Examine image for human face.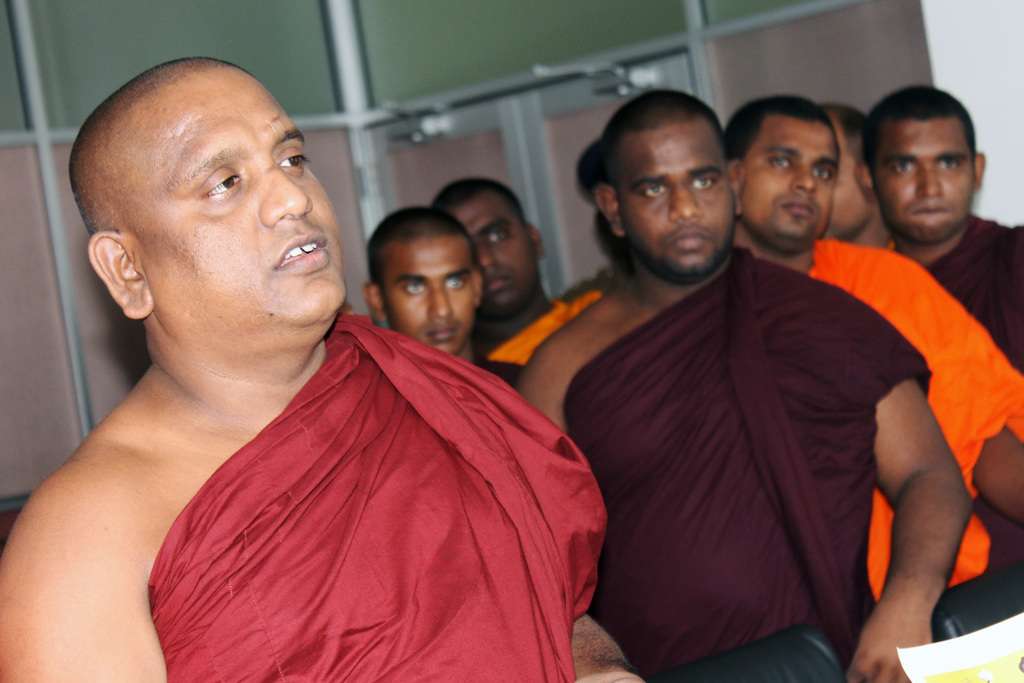
Examination result: <region>864, 83, 993, 245</region>.
